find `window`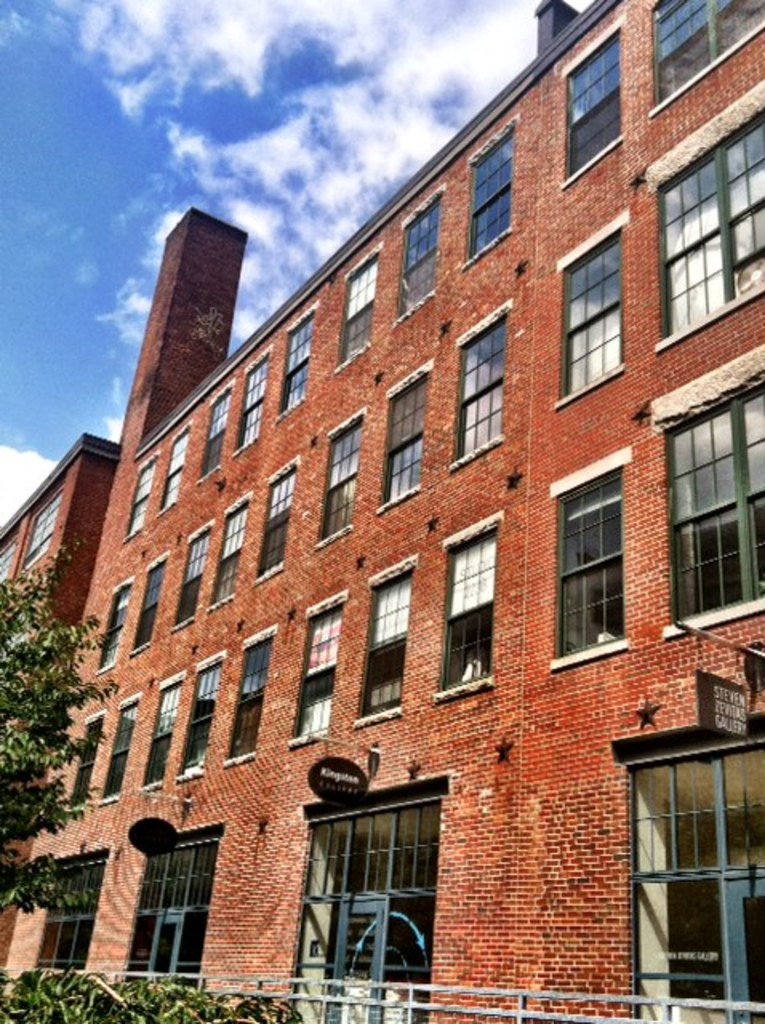
l=19, t=486, r=67, b=574
